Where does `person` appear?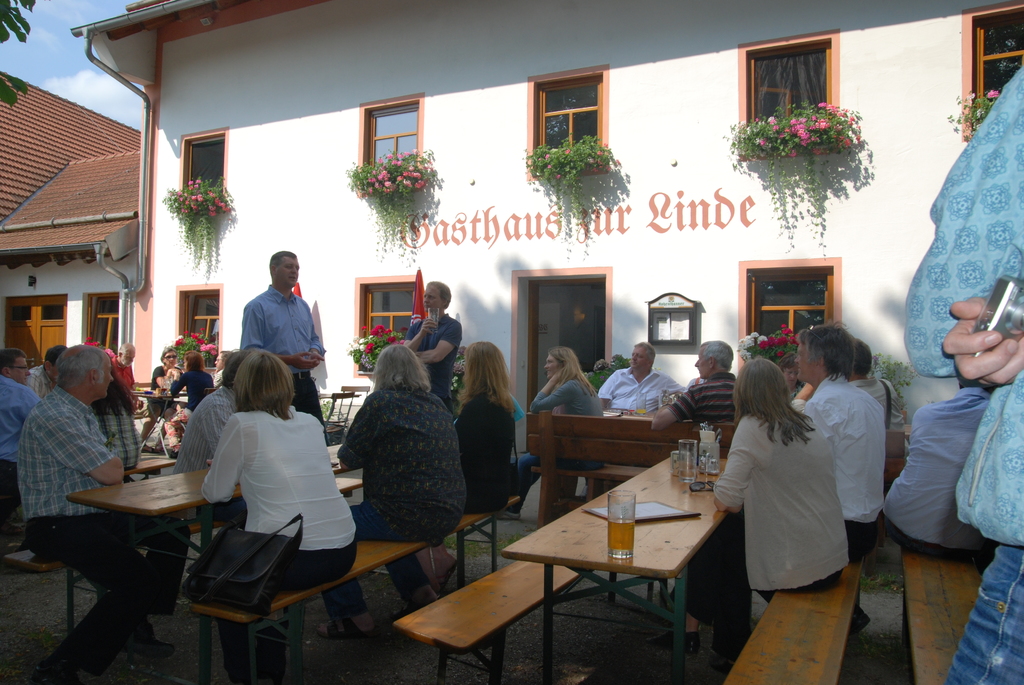
Appears at x1=15 y1=342 x2=188 y2=684.
